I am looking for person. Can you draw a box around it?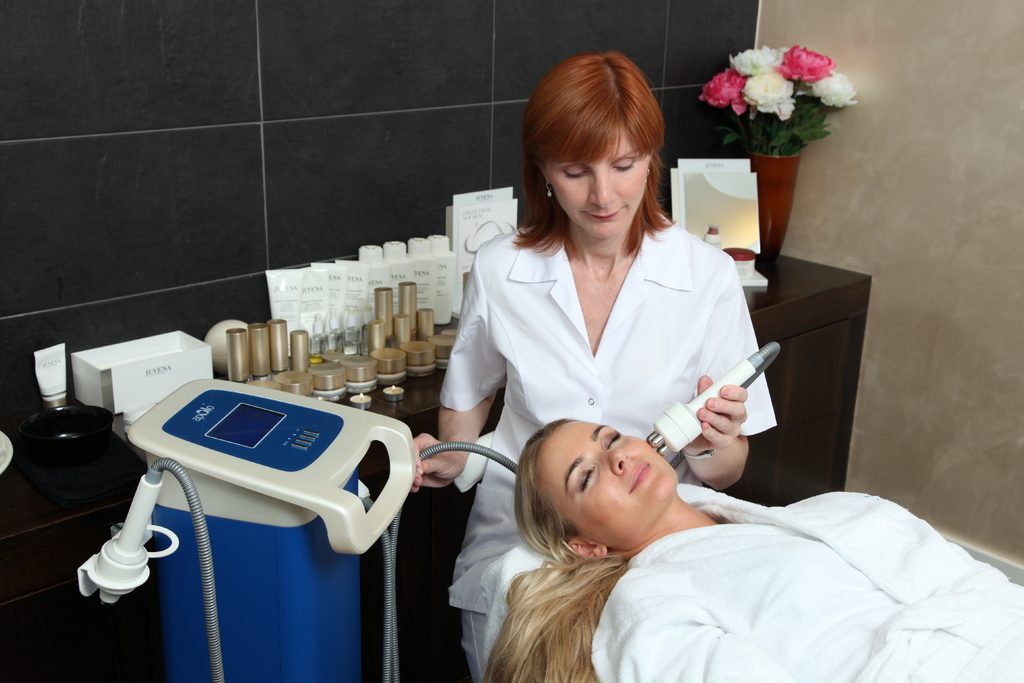
Sure, the bounding box is detection(399, 53, 781, 682).
